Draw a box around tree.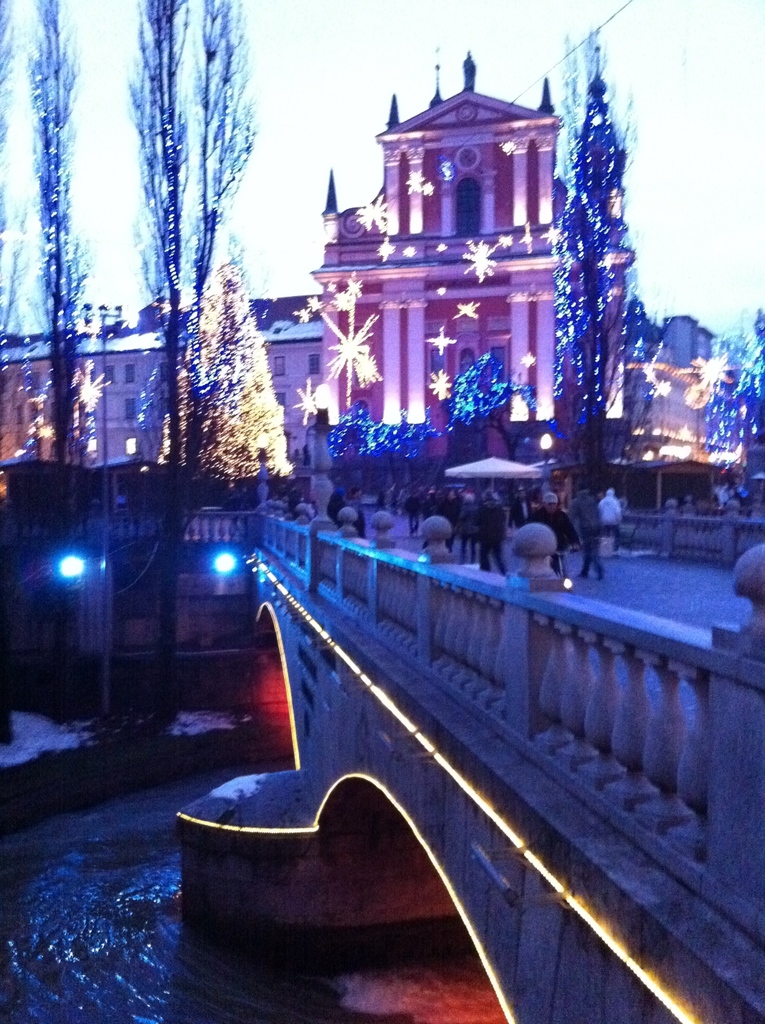
crop(541, 37, 658, 580).
